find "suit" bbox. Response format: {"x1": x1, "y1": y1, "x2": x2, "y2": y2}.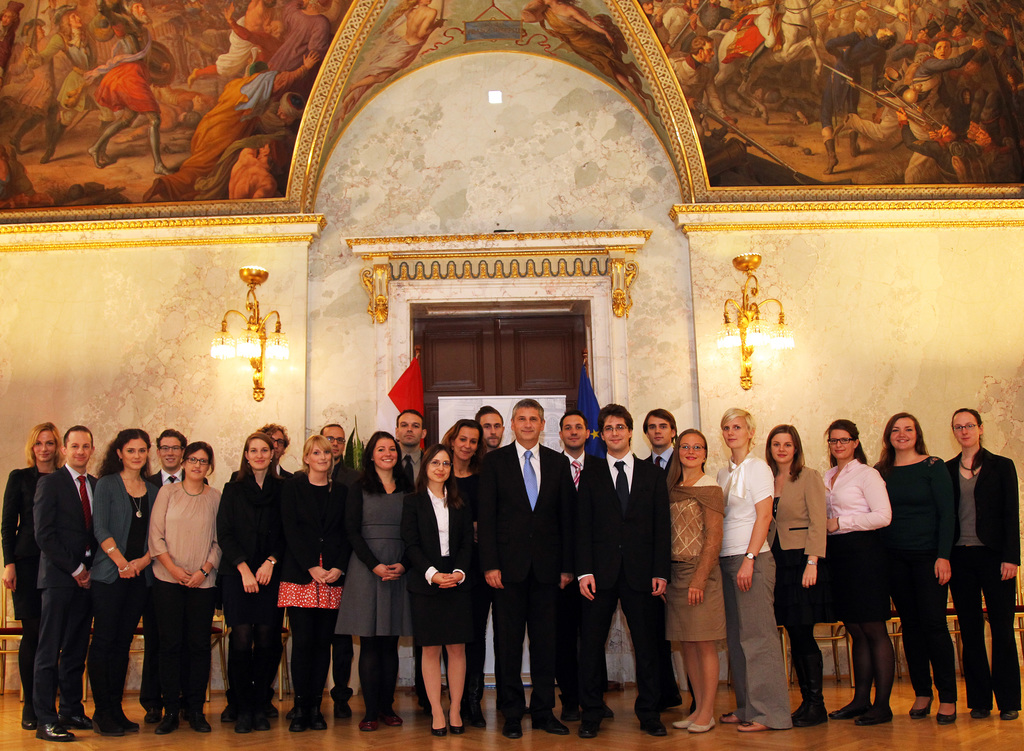
{"x1": 765, "y1": 465, "x2": 829, "y2": 624}.
